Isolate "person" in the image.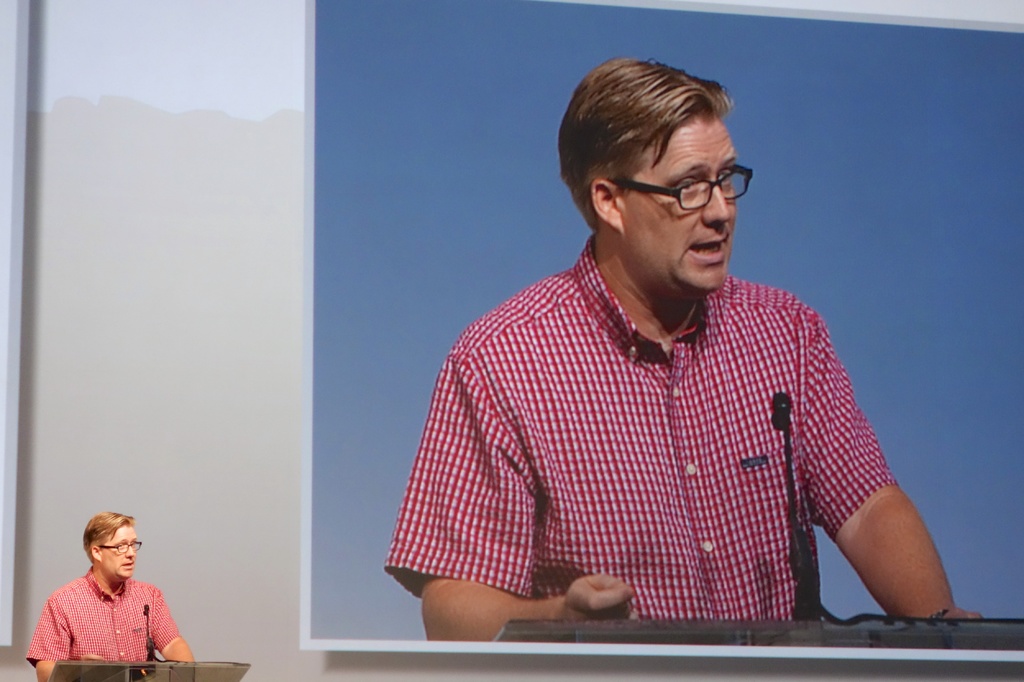
Isolated region: 15,508,184,678.
